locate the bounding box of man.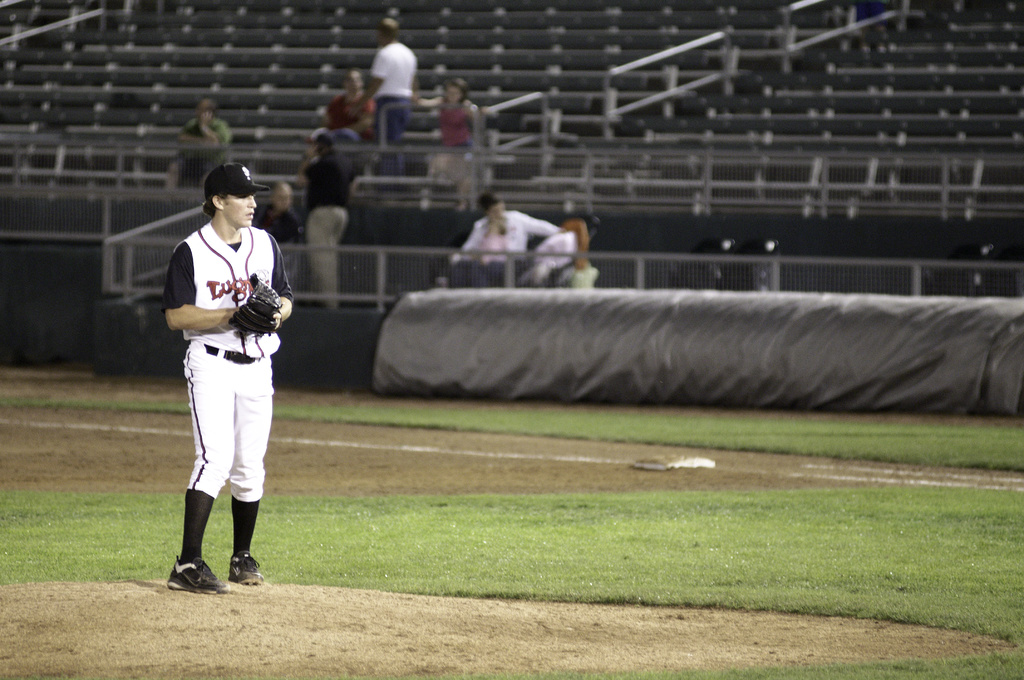
Bounding box: 435, 198, 563, 285.
